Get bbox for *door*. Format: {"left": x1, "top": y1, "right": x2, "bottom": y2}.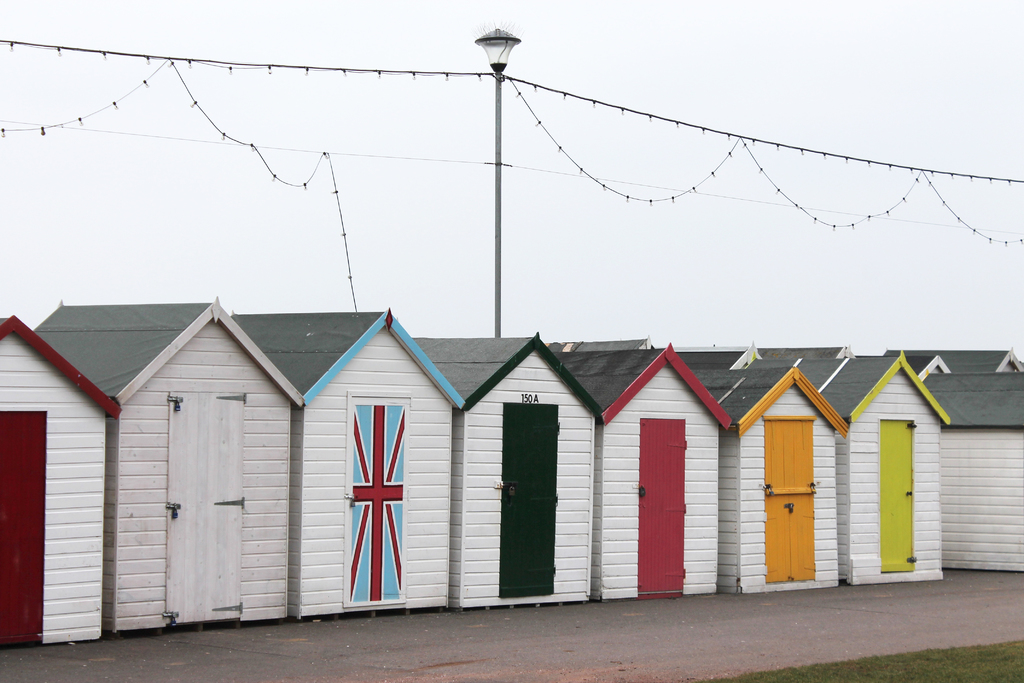
{"left": 348, "top": 396, "right": 409, "bottom": 606}.
